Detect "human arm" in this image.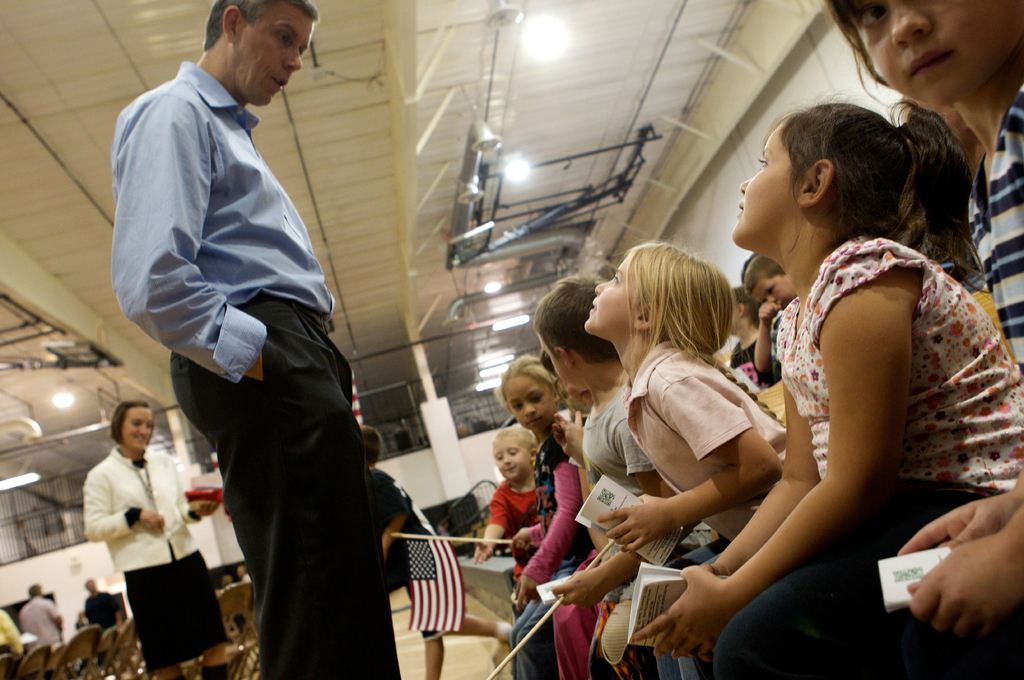
Detection: {"left": 907, "top": 508, "right": 1023, "bottom": 623}.
